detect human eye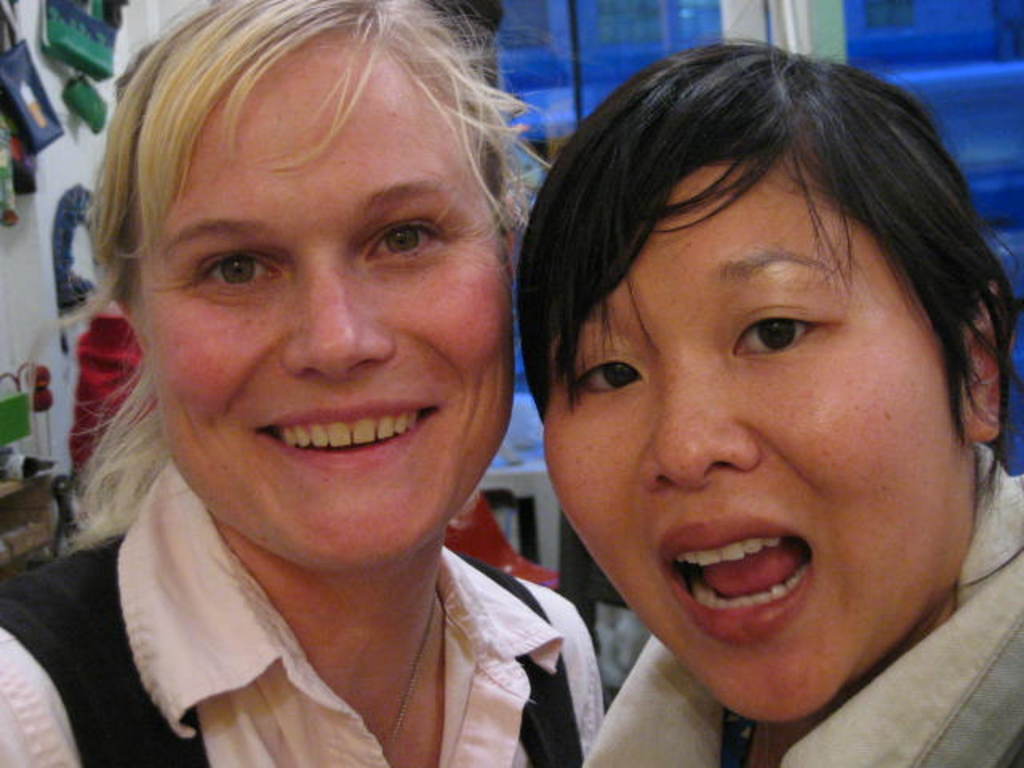
(733,298,827,371)
